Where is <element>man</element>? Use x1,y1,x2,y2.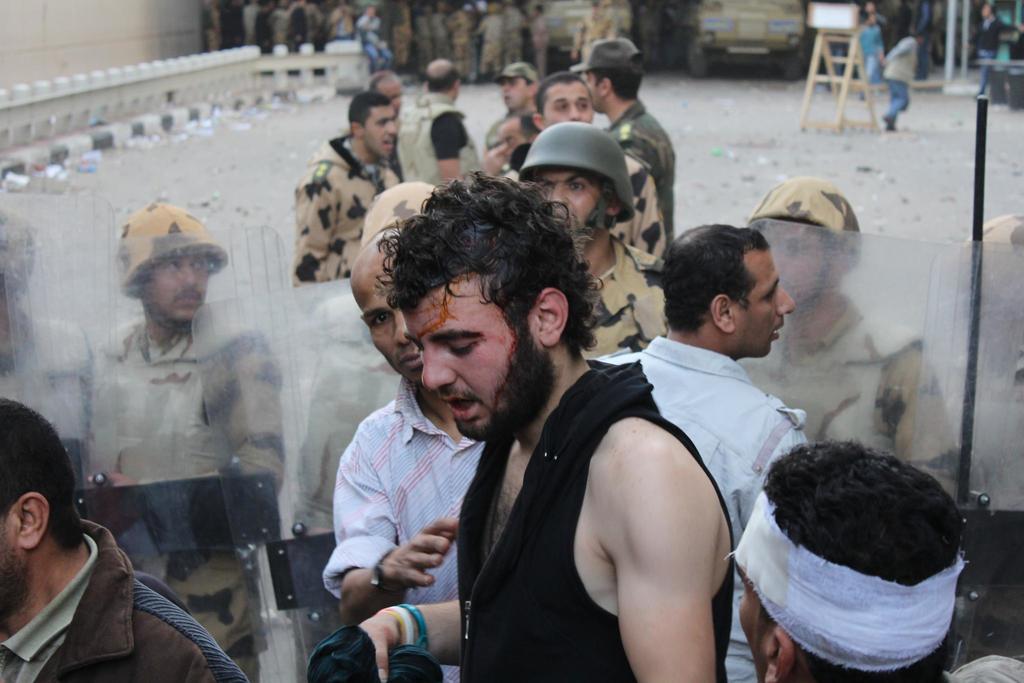
960,1,1018,95.
